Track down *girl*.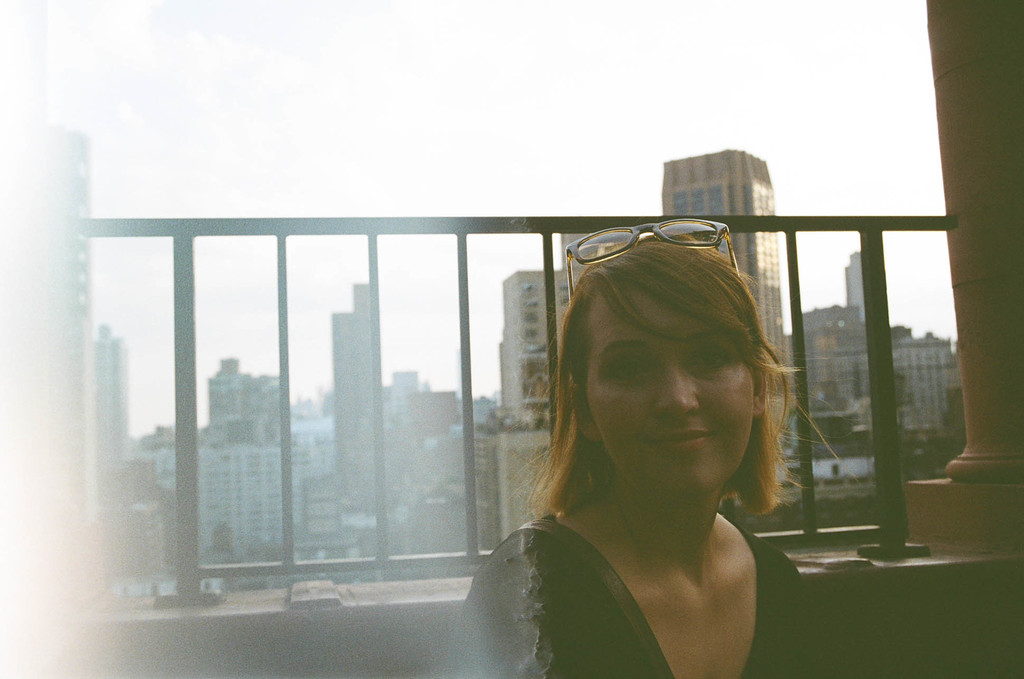
Tracked to [446, 214, 863, 678].
